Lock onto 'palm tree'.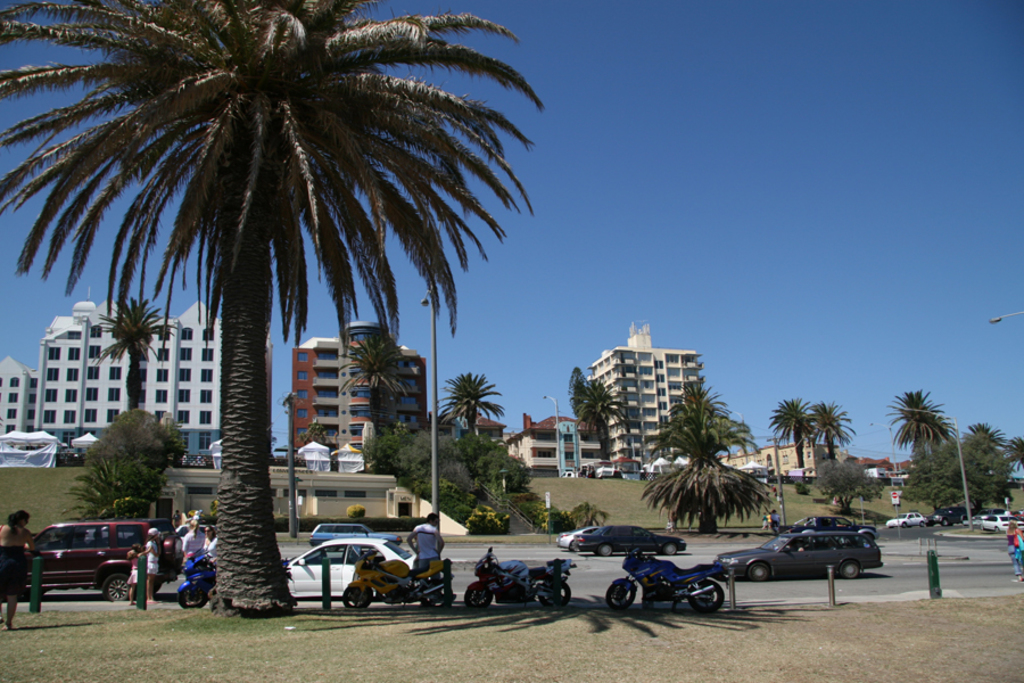
Locked: 887:388:958:469.
